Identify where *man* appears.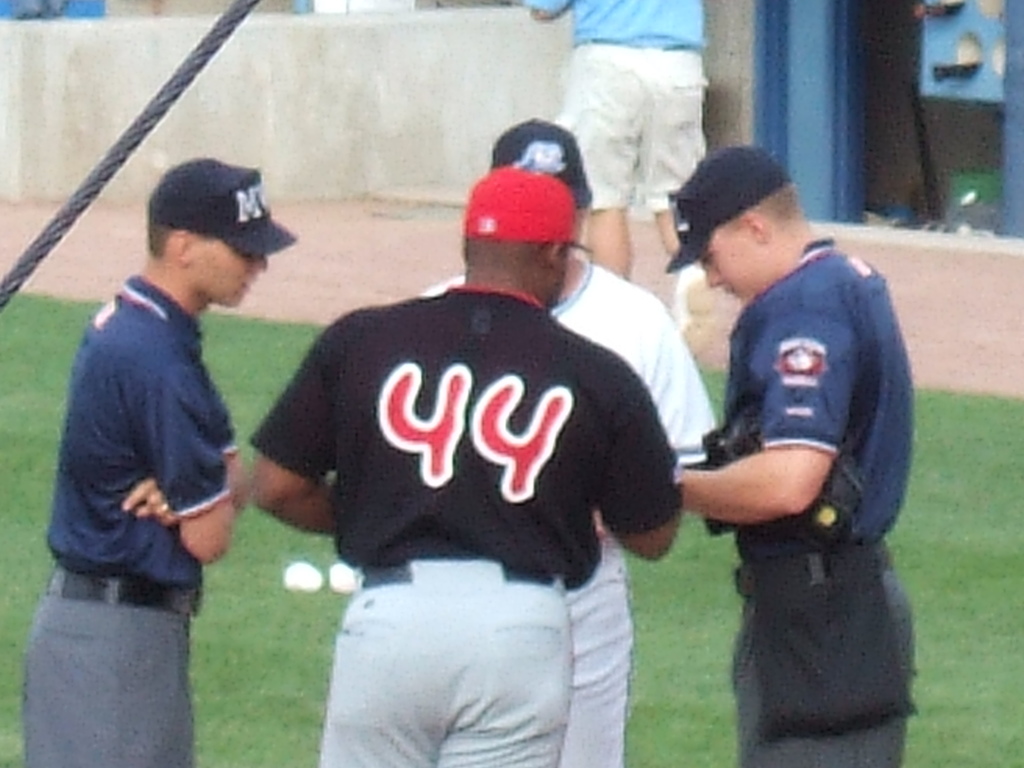
Appears at bbox=[518, 0, 710, 320].
